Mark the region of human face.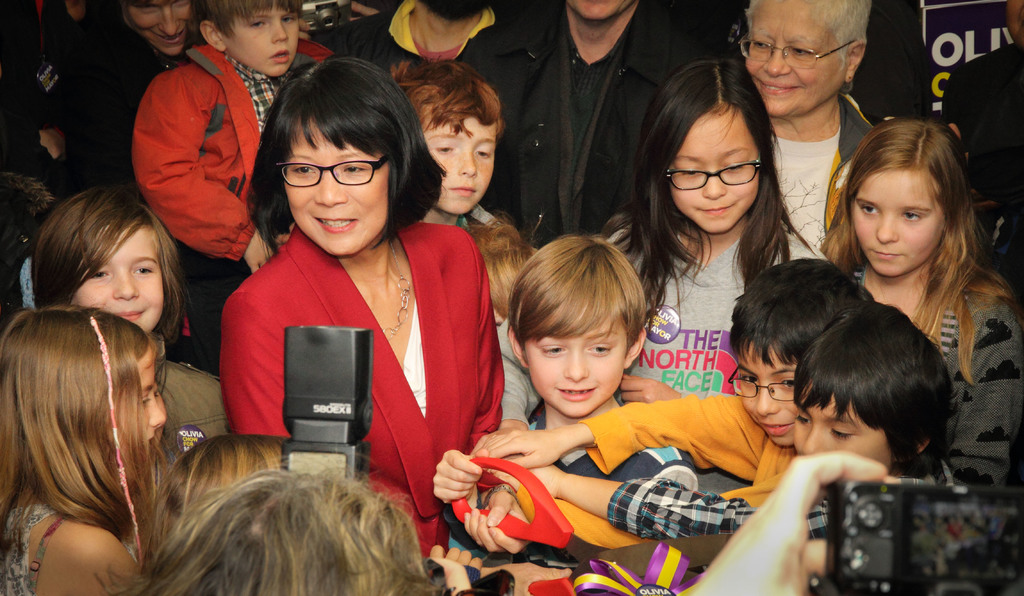
Region: box=[228, 4, 302, 79].
